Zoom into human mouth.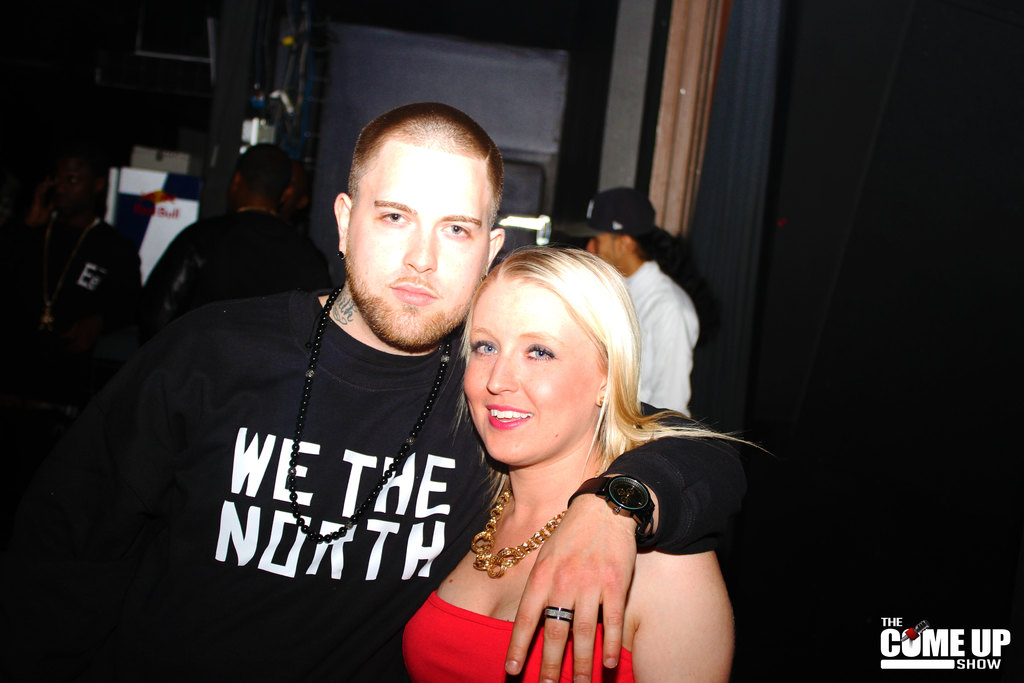
Zoom target: (left=383, top=274, right=442, bottom=309).
